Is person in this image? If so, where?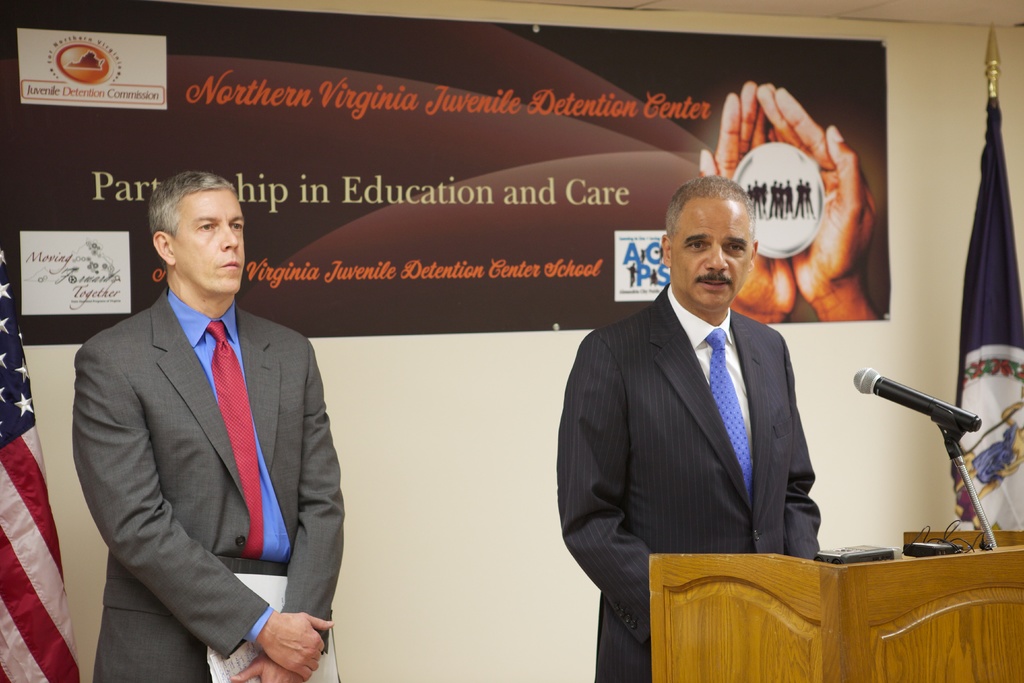
Yes, at select_region(575, 162, 849, 641).
